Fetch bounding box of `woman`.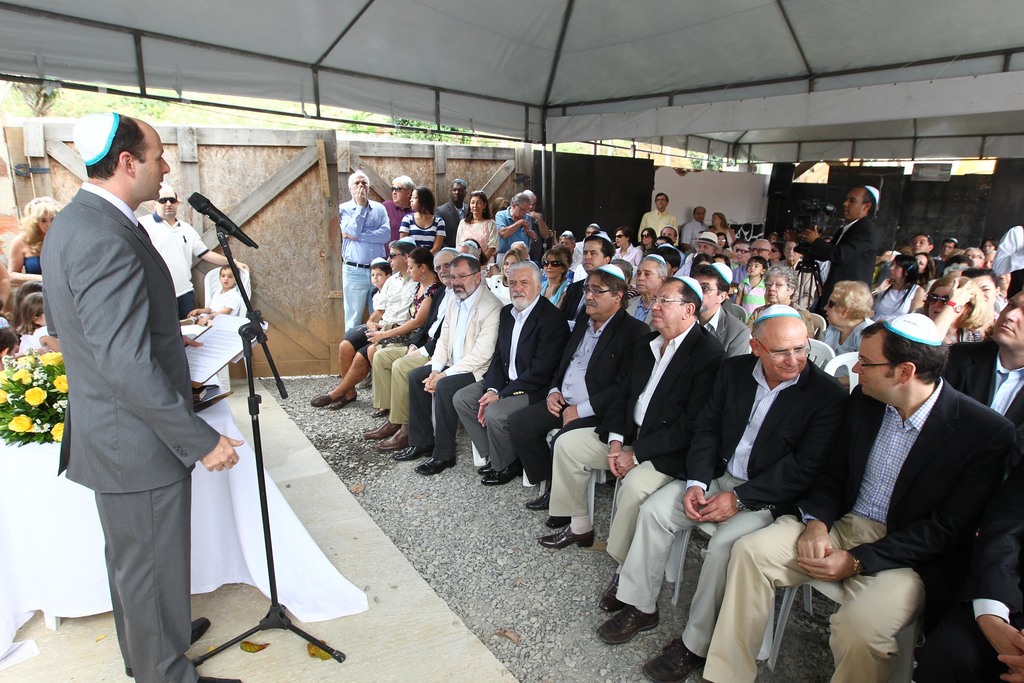
Bbox: <box>485,252,528,311</box>.
